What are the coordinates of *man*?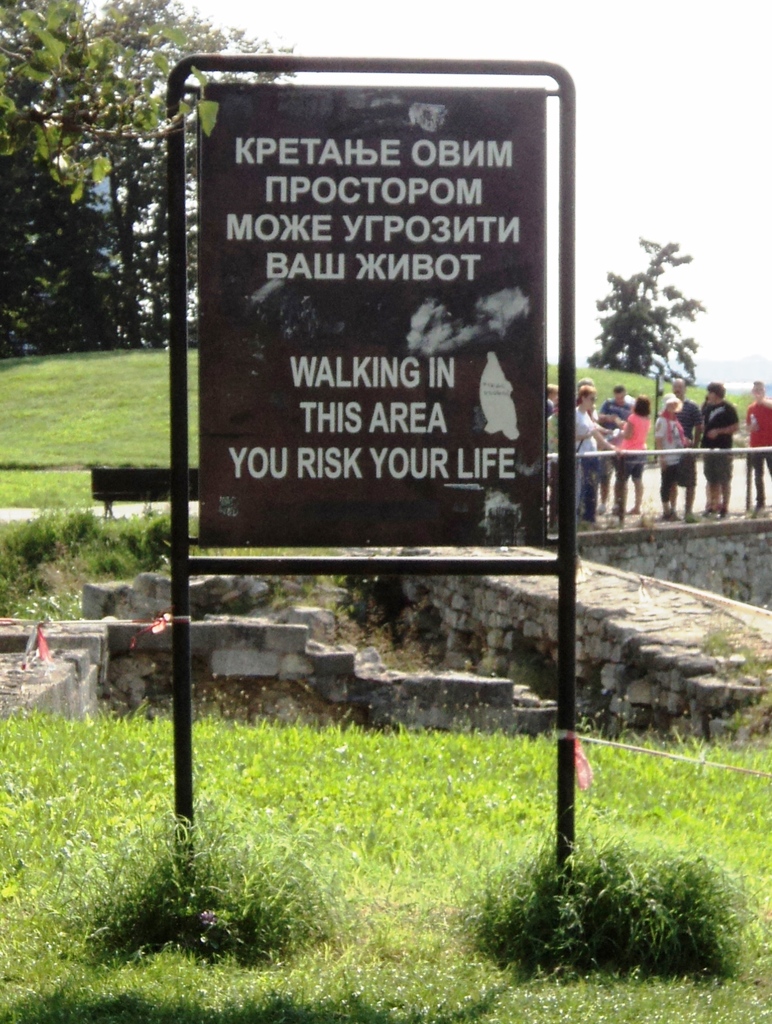
bbox=[705, 381, 736, 513].
